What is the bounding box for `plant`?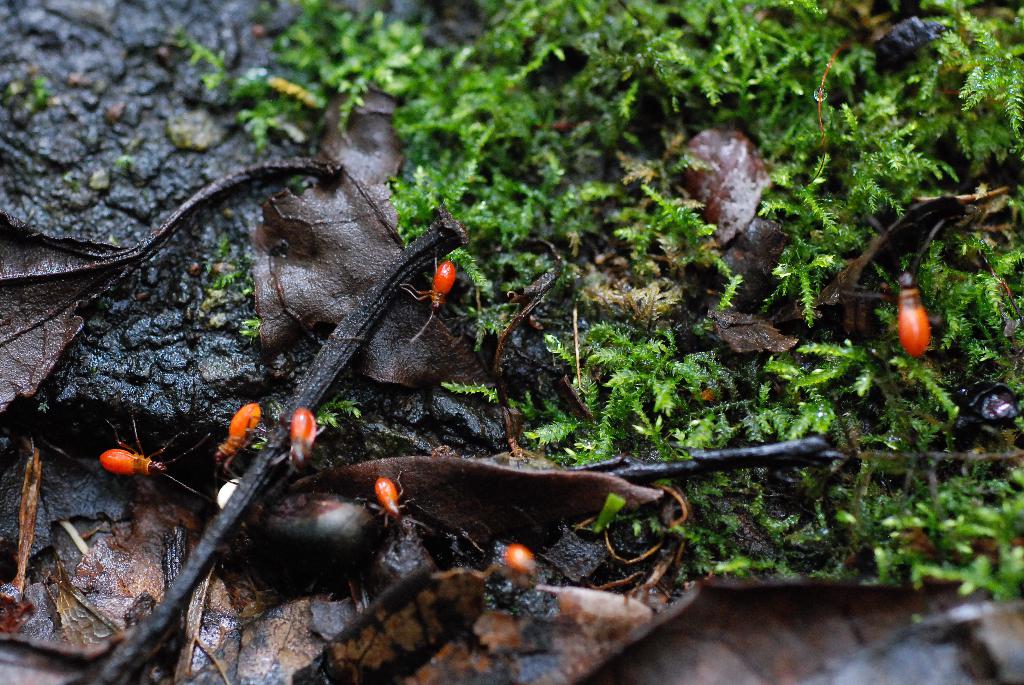
box(172, 0, 531, 451).
